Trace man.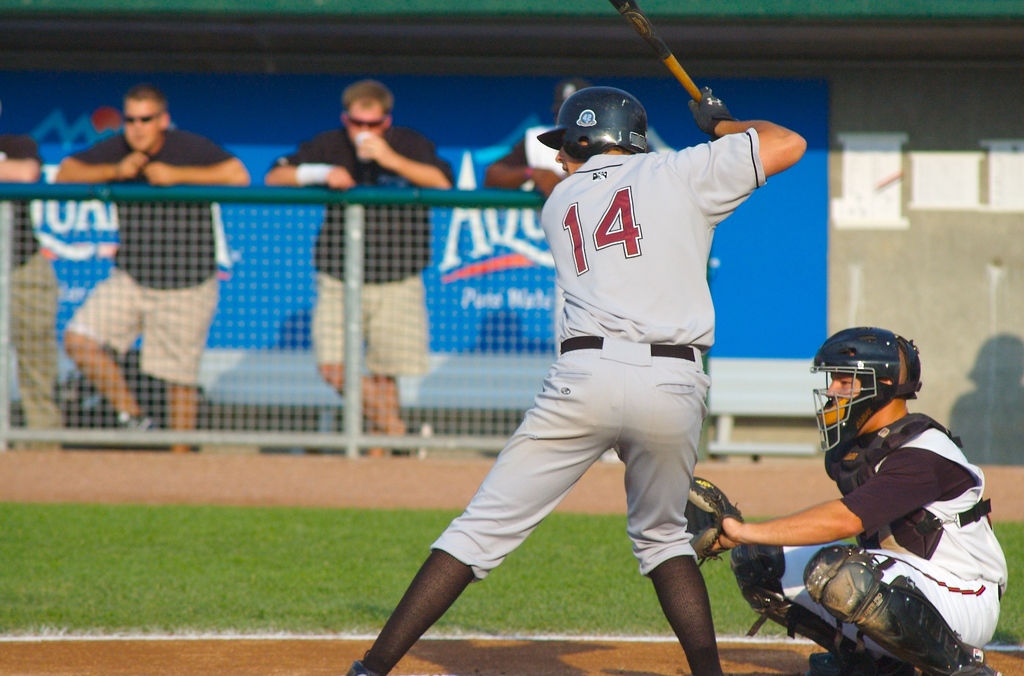
Traced to {"left": 269, "top": 84, "right": 459, "bottom": 458}.
